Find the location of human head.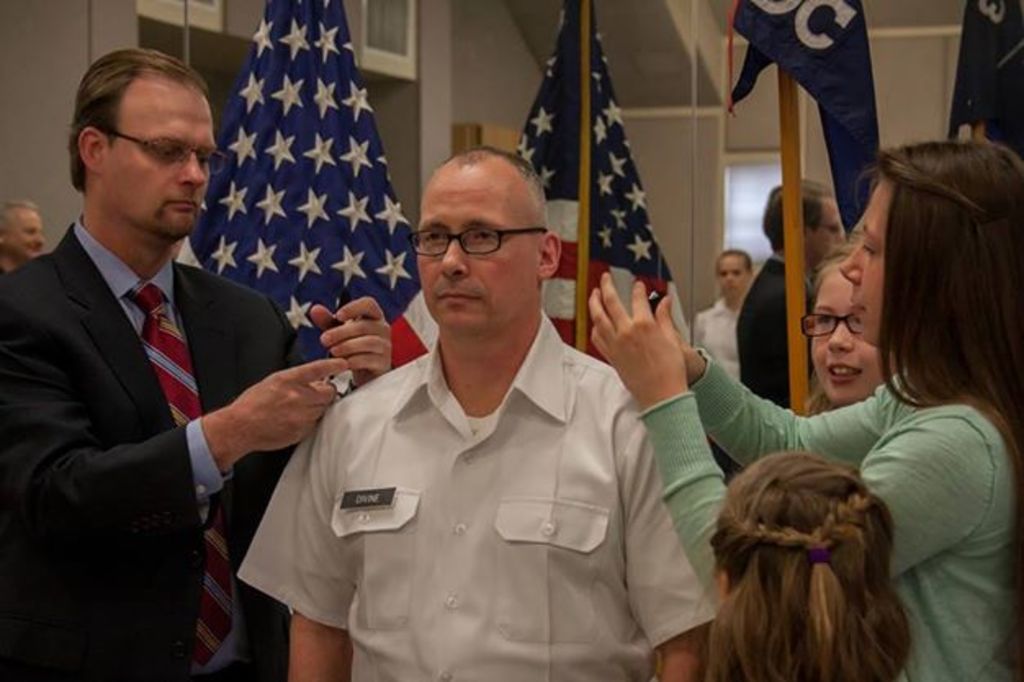
Location: [x1=414, y1=146, x2=558, y2=339].
